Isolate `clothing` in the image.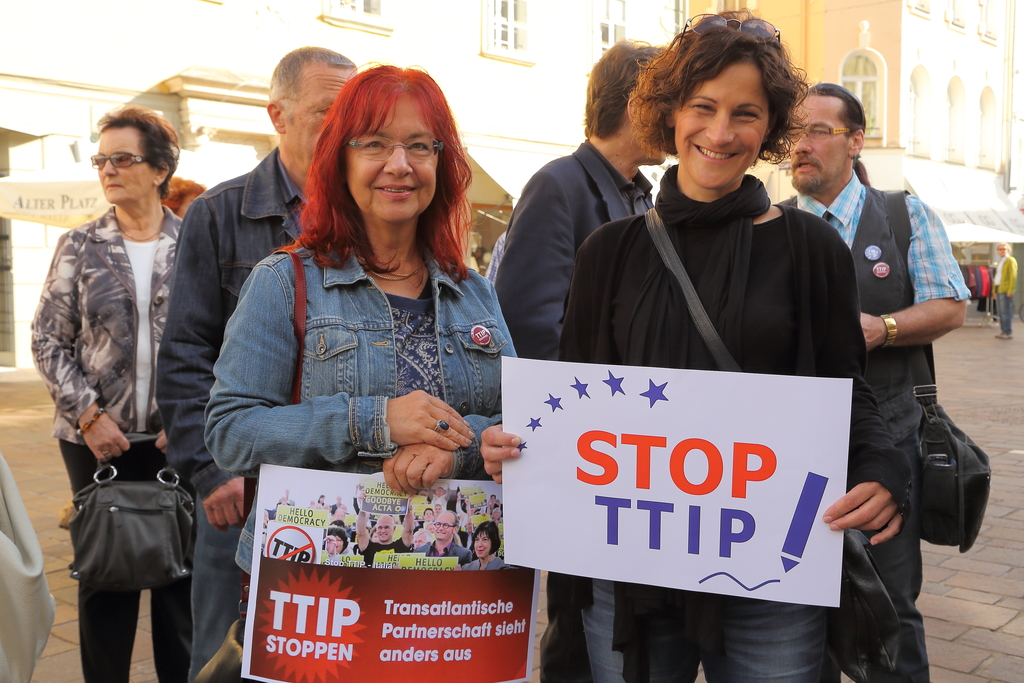
Isolated region: box(0, 451, 54, 682).
